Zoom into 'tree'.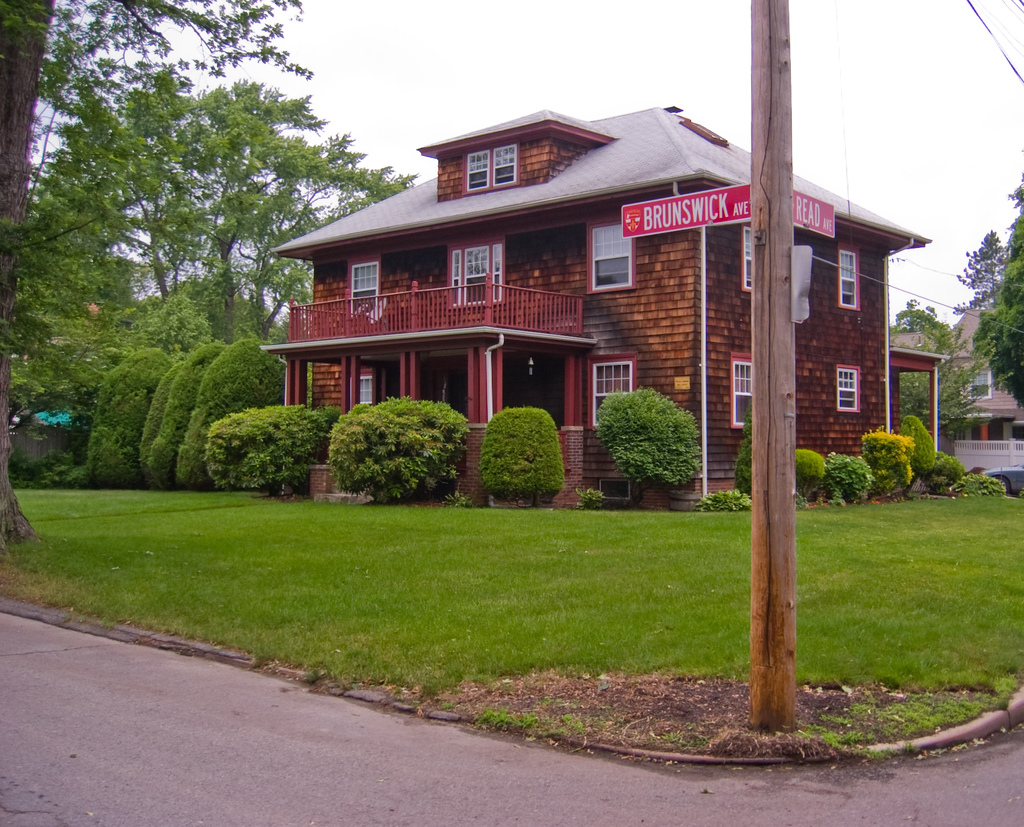
Zoom target: region(47, 0, 312, 77).
